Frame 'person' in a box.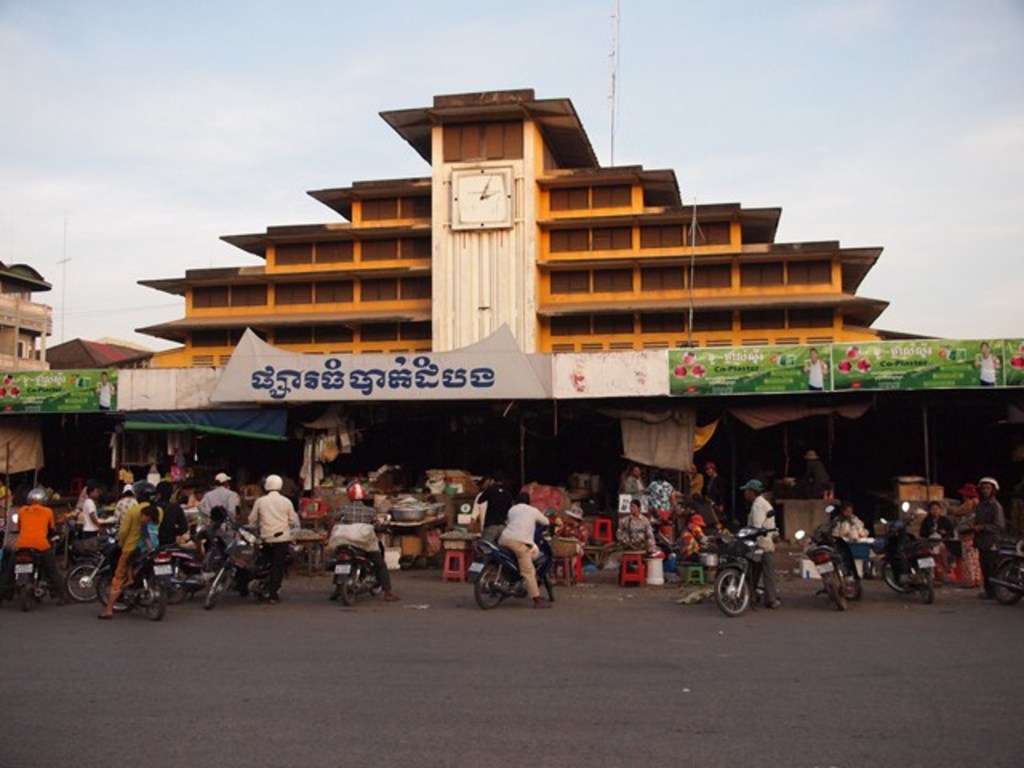
crop(614, 498, 654, 552).
